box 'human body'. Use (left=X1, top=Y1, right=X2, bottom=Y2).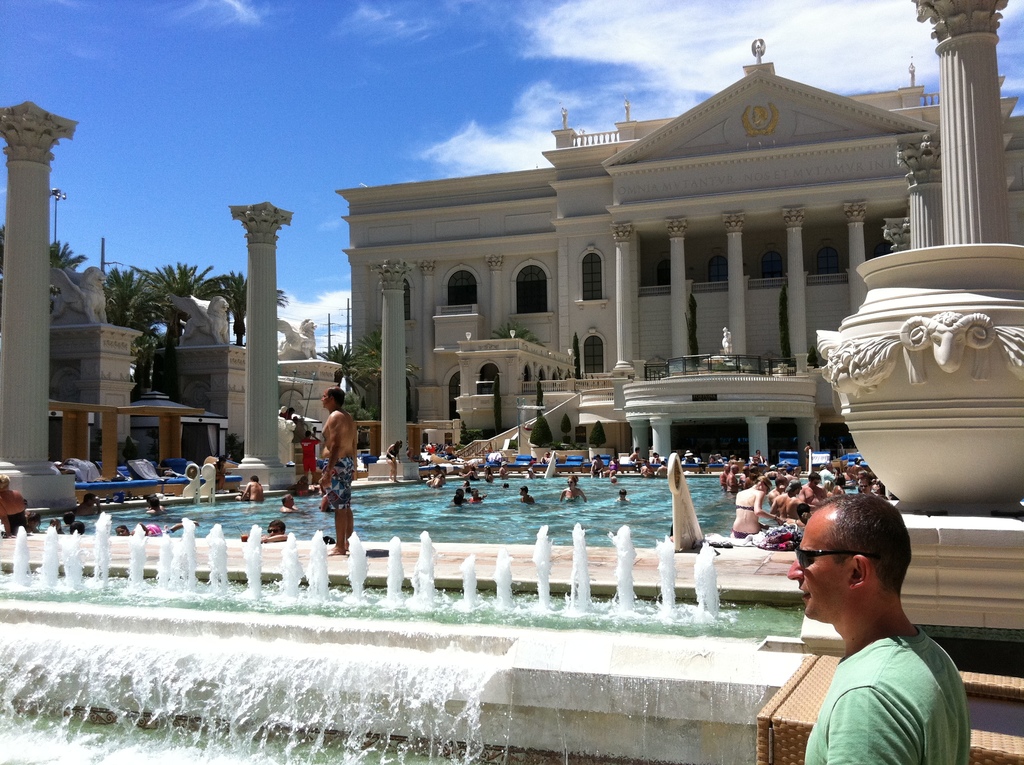
(left=616, top=488, right=630, bottom=503).
